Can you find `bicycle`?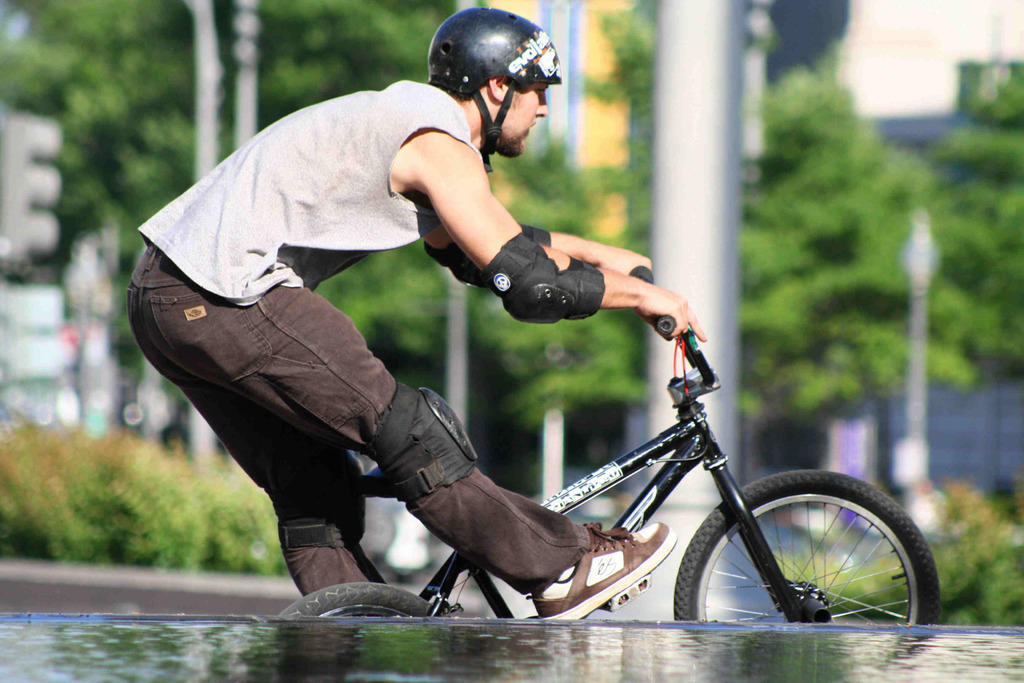
Yes, bounding box: rect(190, 256, 949, 655).
